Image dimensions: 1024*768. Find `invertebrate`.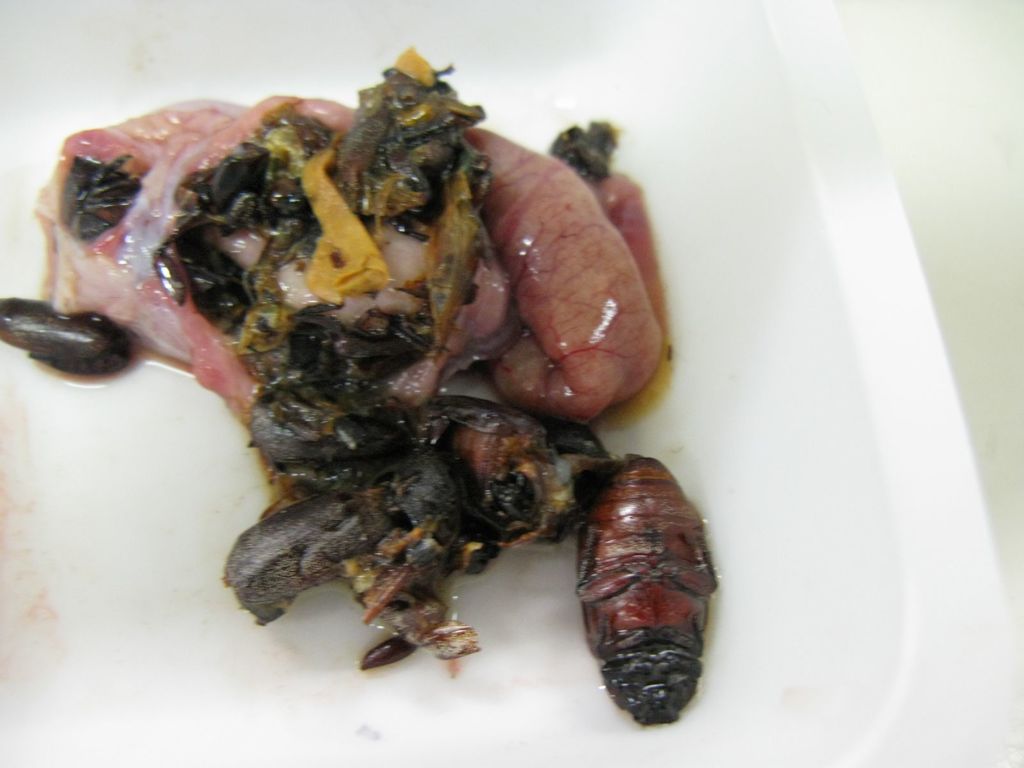
x1=573 y1=449 x2=721 y2=731.
